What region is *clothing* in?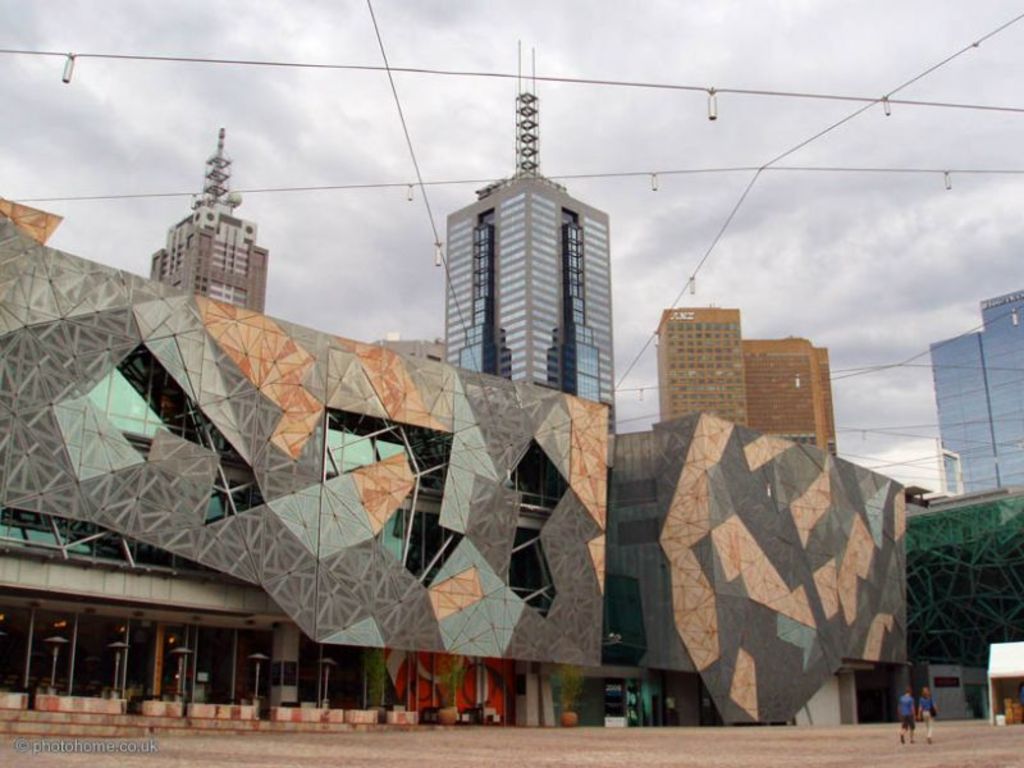
box(918, 692, 934, 739).
